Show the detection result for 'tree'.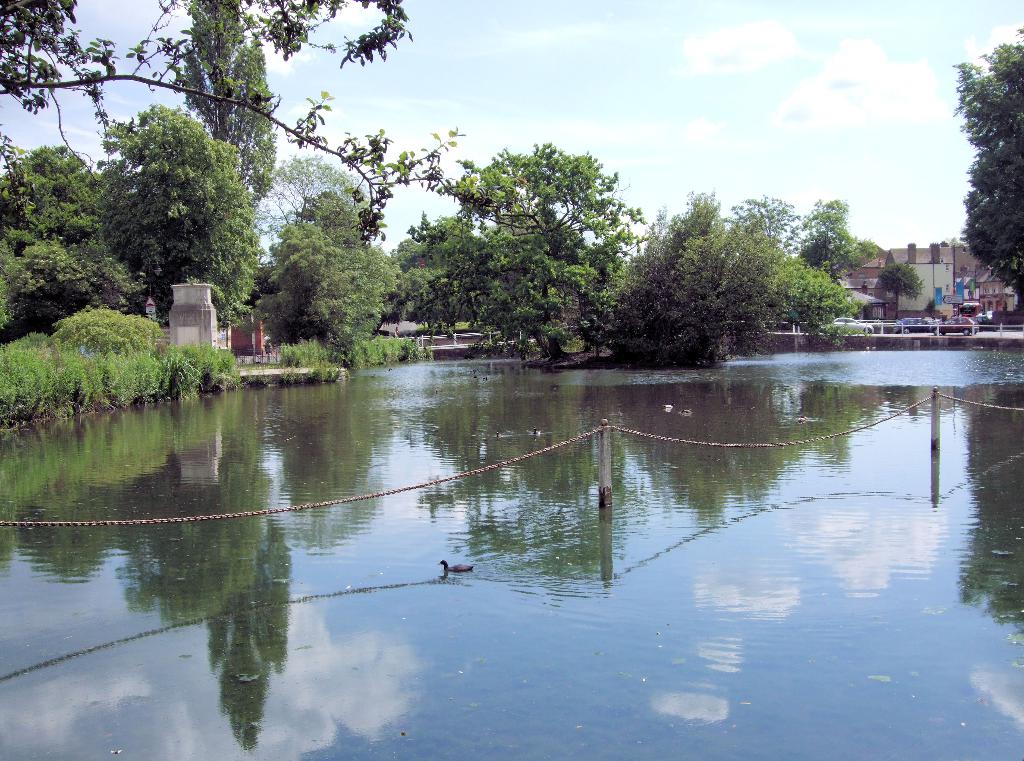
239/150/396/369.
